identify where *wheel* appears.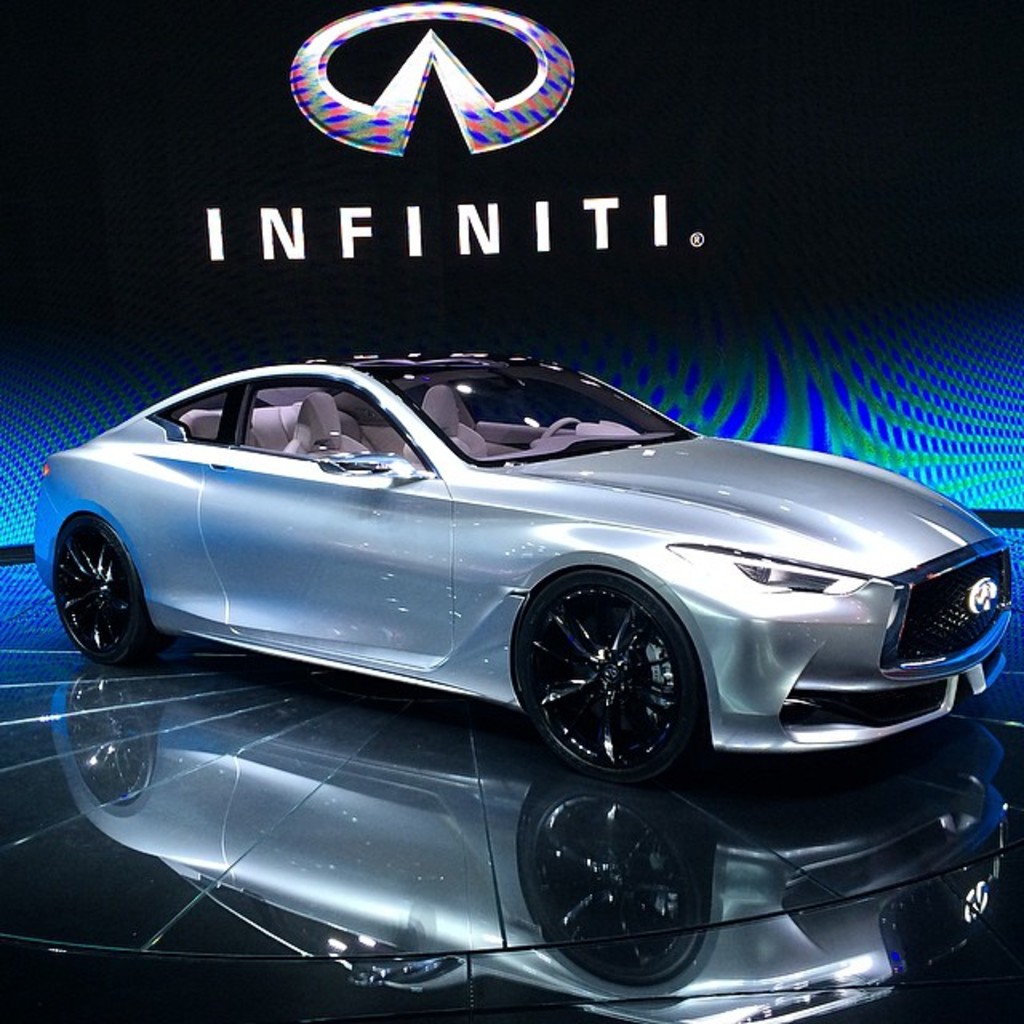
Appears at {"left": 46, "top": 512, "right": 170, "bottom": 669}.
